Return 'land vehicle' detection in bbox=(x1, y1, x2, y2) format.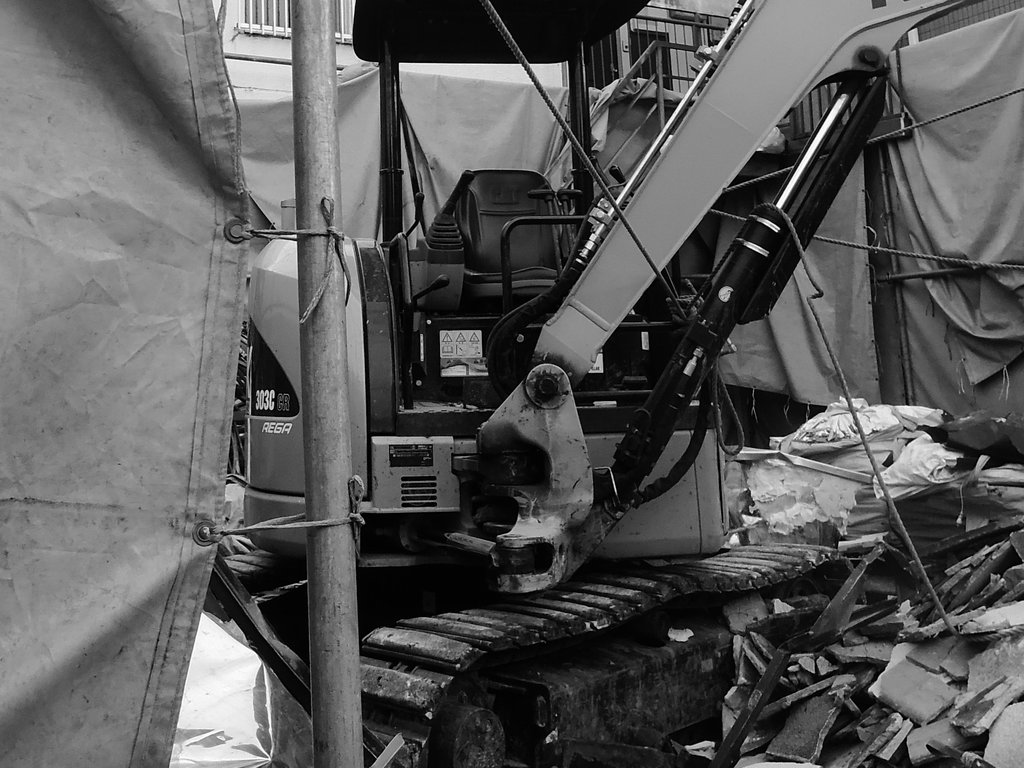
bbox=(228, 0, 972, 767).
